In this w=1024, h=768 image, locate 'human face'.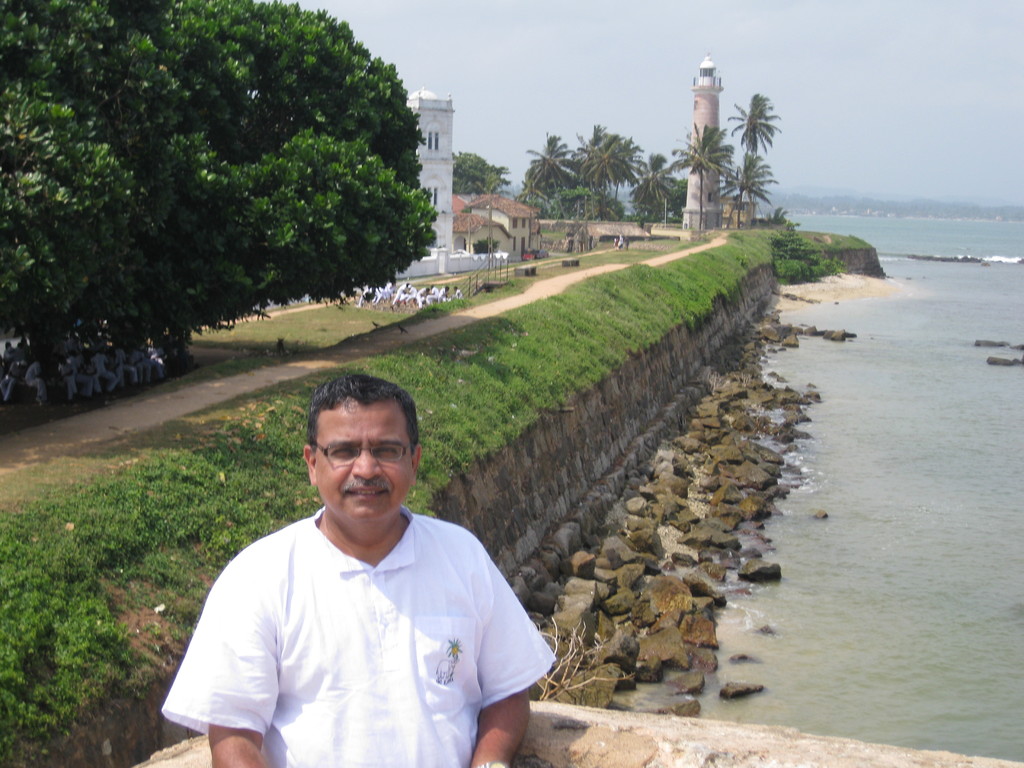
Bounding box: {"x1": 318, "y1": 400, "x2": 414, "y2": 518}.
